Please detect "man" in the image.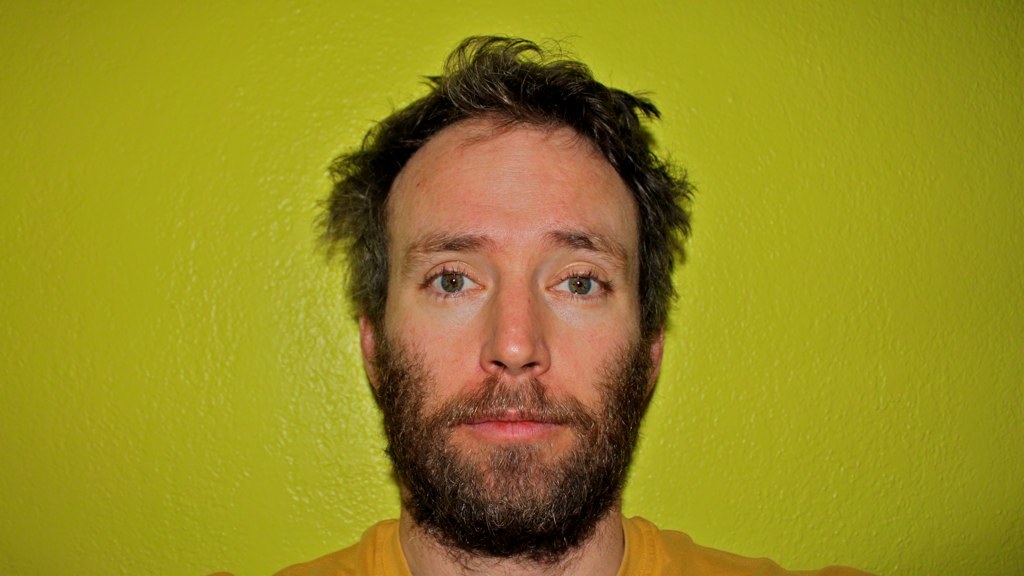
{"left": 212, "top": 30, "right": 874, "bottom": 575}.
